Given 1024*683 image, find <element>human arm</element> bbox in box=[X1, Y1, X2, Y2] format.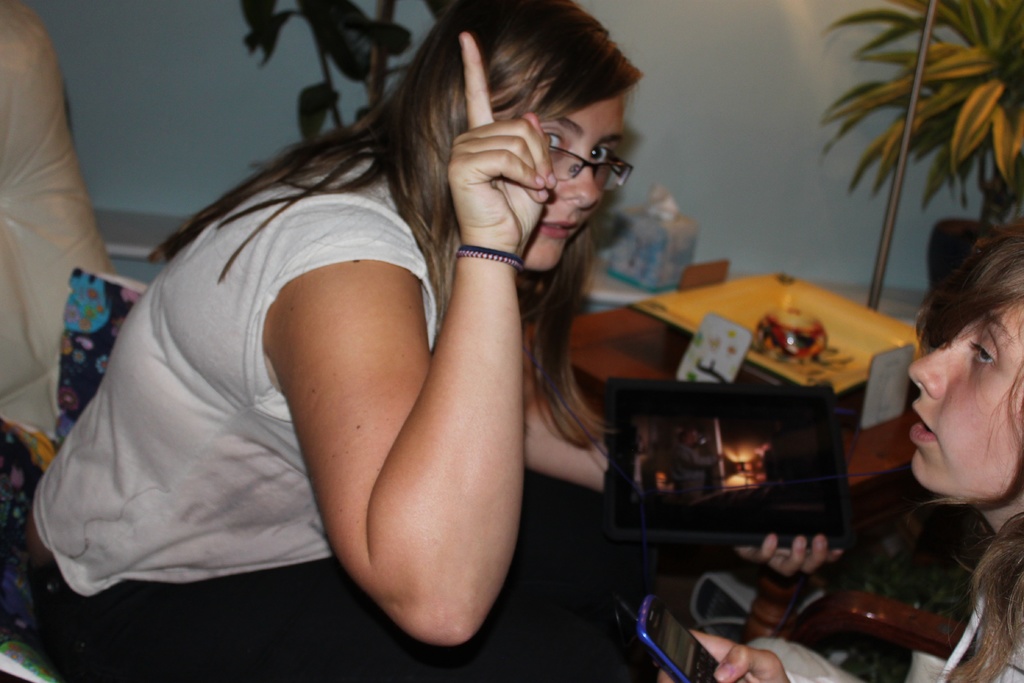
box=[657, 623, 794, 682].
